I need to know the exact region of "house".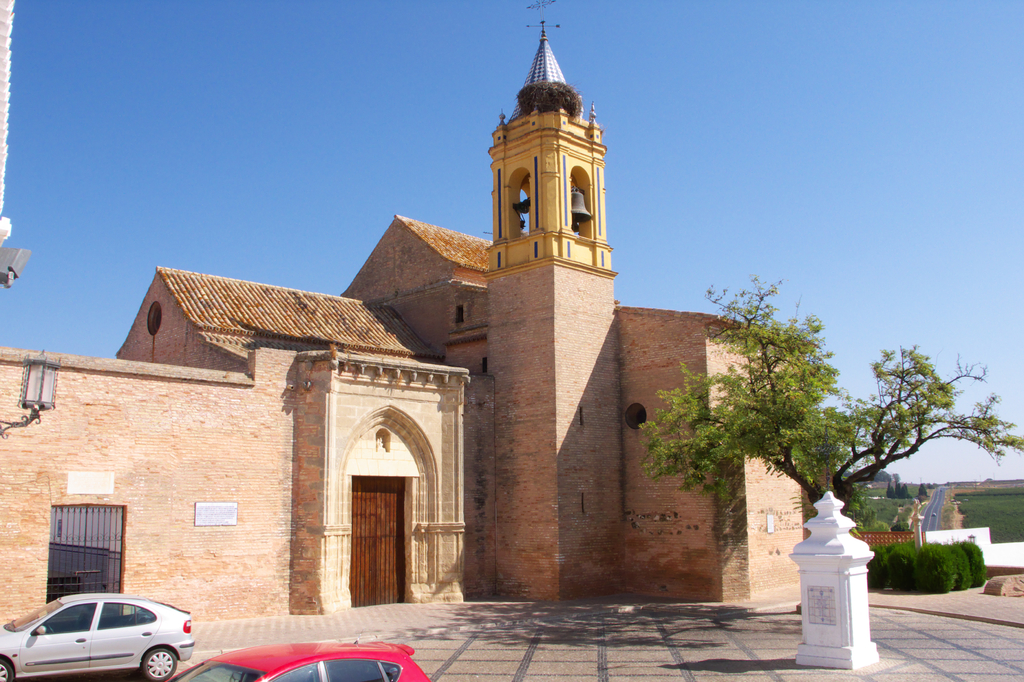
Region: bbox=[847, 473, 941, 589].
